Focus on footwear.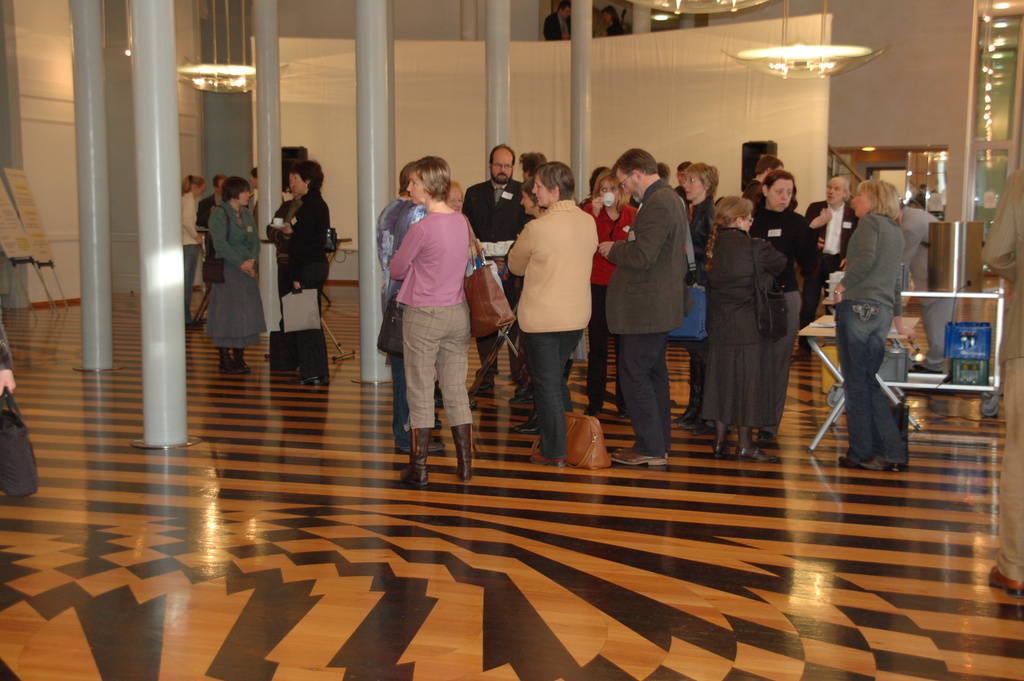
Focused at x1=401 y1=422 x2=427 y2=482.
